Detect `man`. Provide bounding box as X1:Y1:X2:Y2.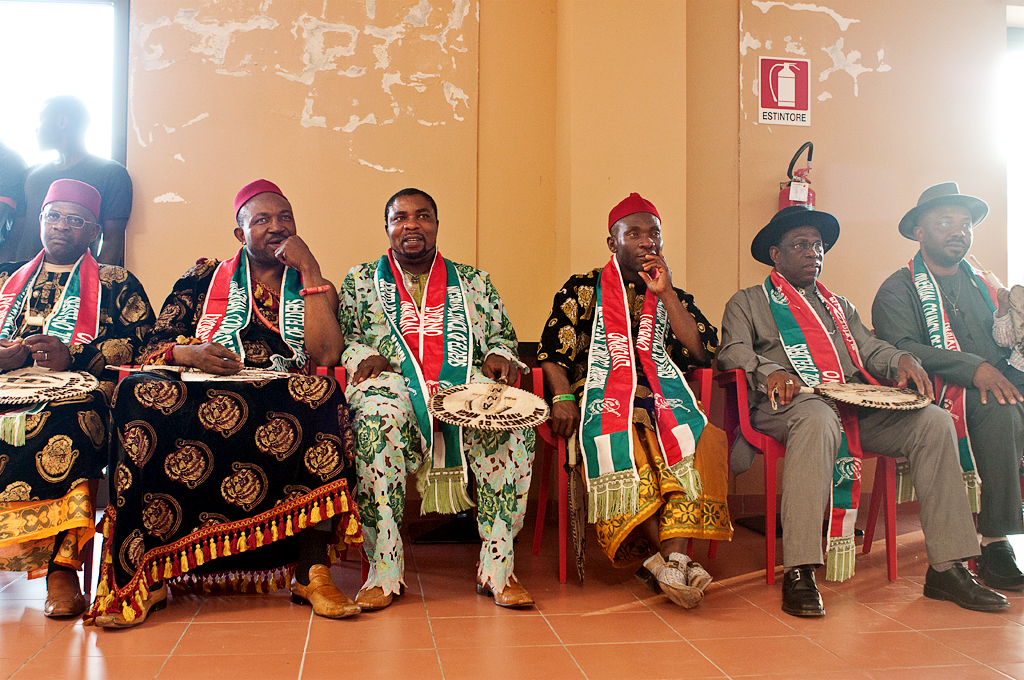
539:187:731:604.
